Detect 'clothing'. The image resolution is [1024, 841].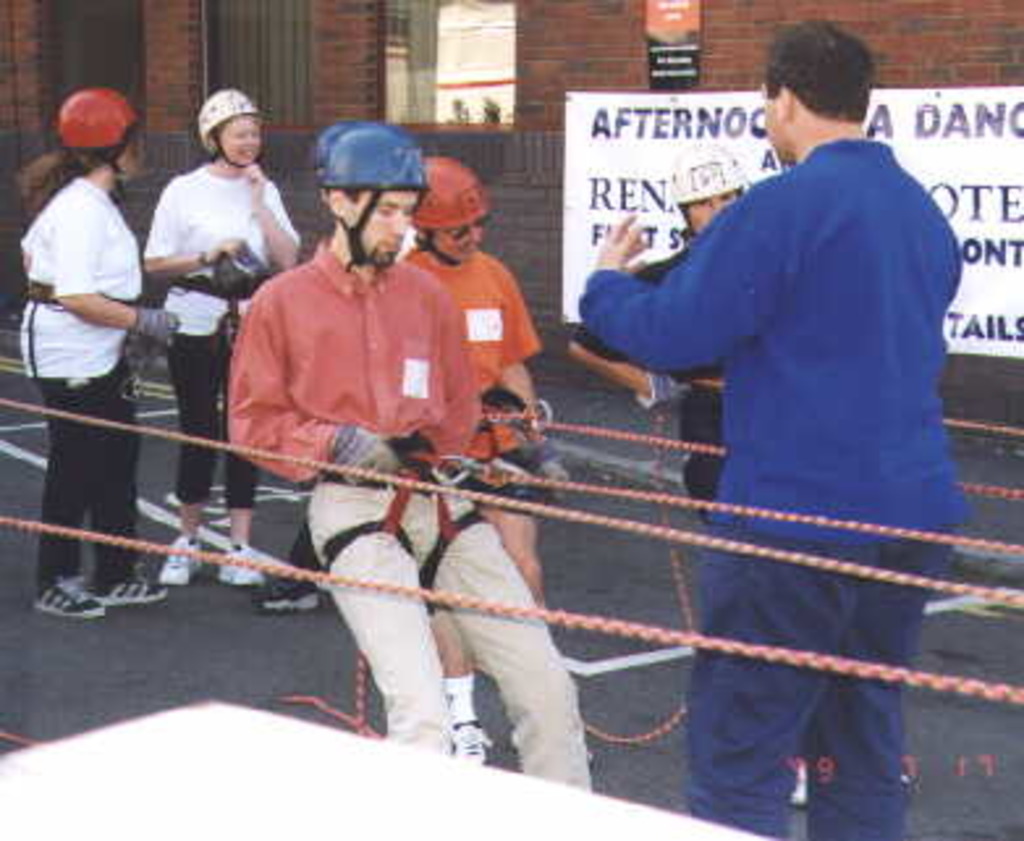
[236,233,555,702].
